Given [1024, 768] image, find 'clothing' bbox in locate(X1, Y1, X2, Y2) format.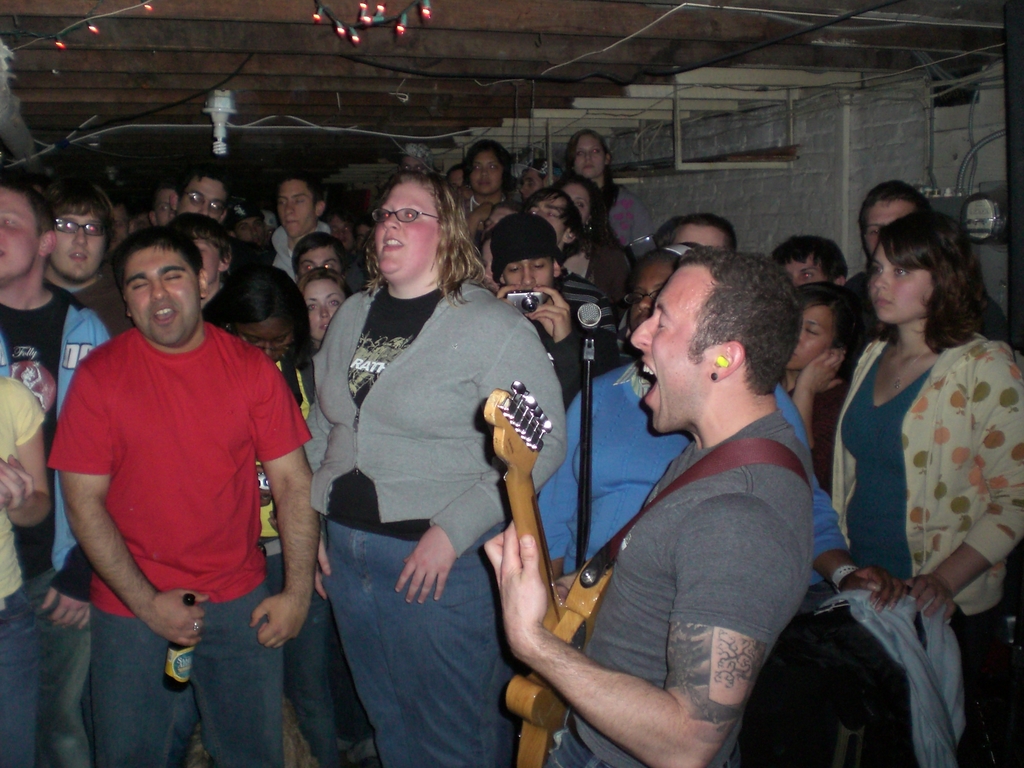
locate(534, 349, 857, 582).
